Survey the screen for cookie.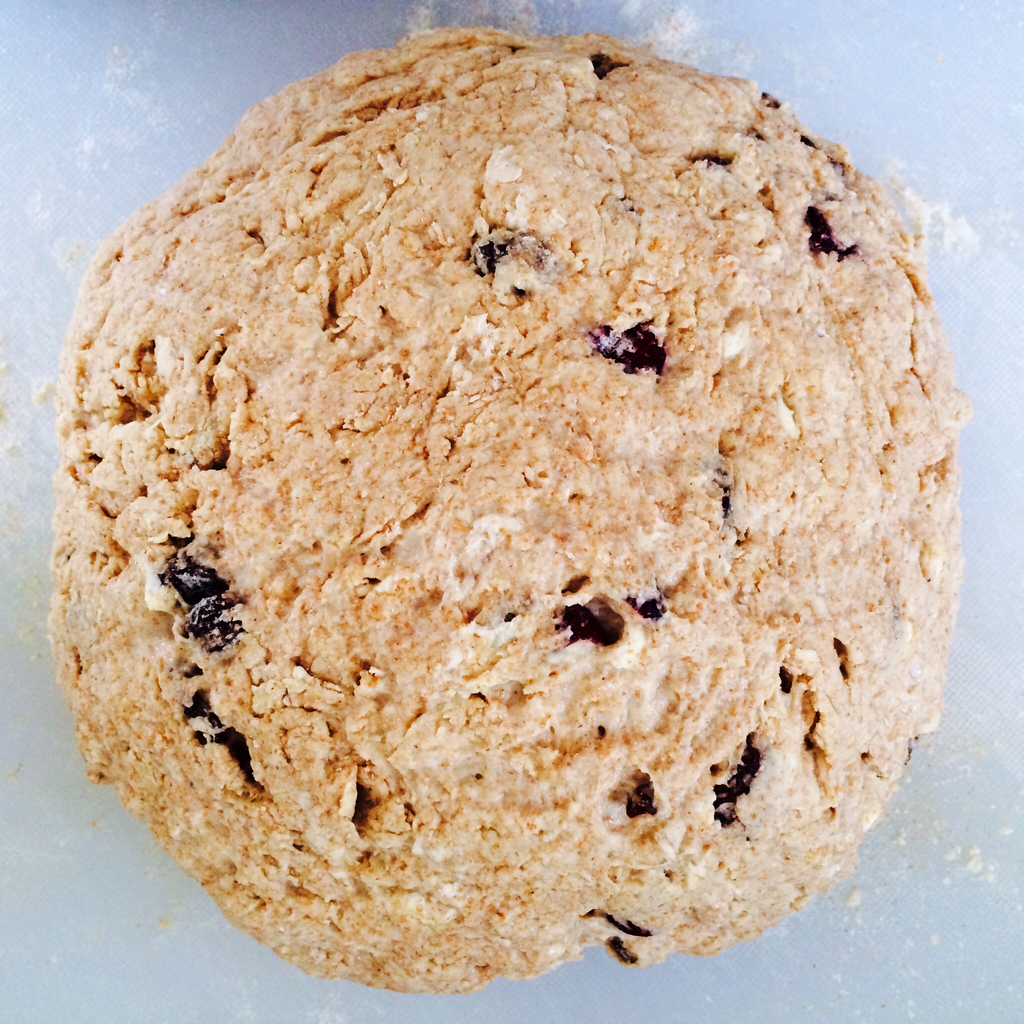
Survey found: [left=46, top=19, right=975, bottom=995].
